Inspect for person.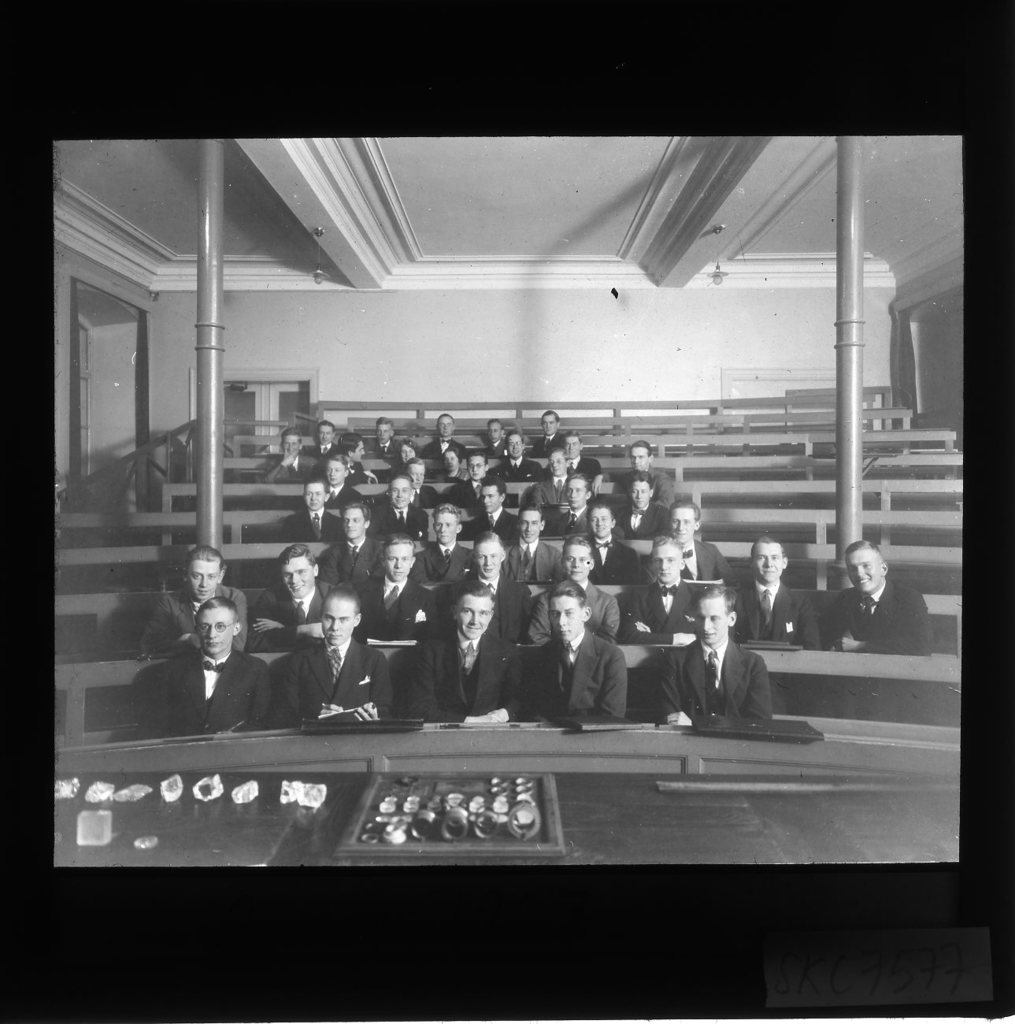
Inspection: 668, 497, 732, 585.
